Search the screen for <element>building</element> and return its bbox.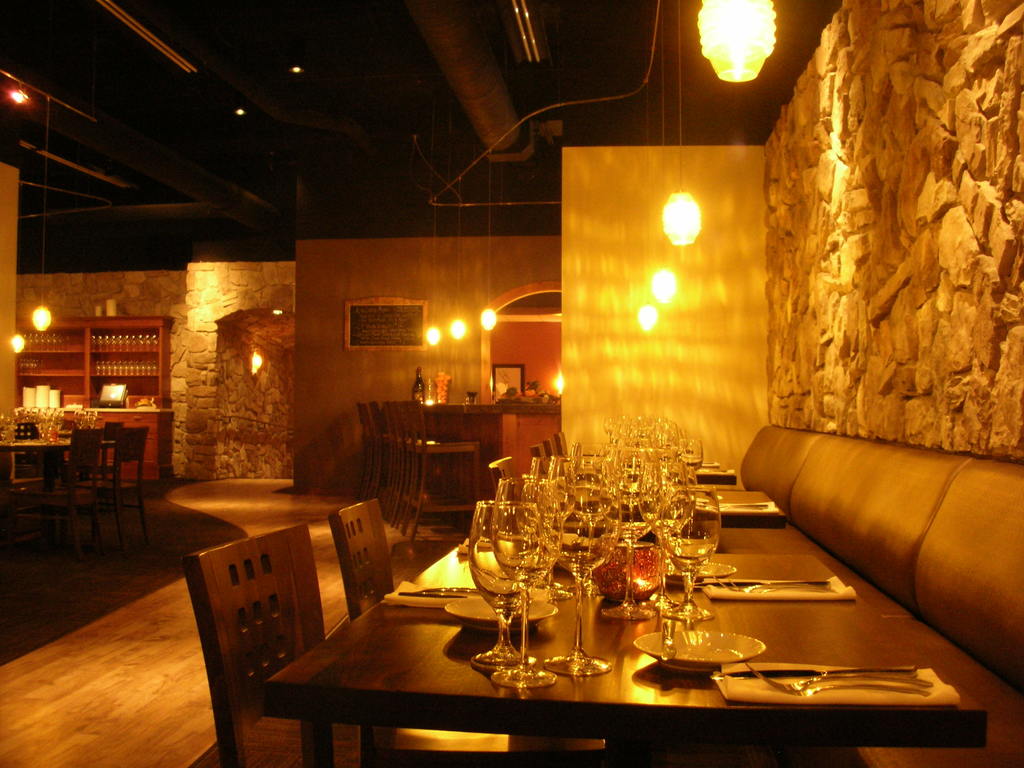
Found: crop(0, 0, 1023, 767).
